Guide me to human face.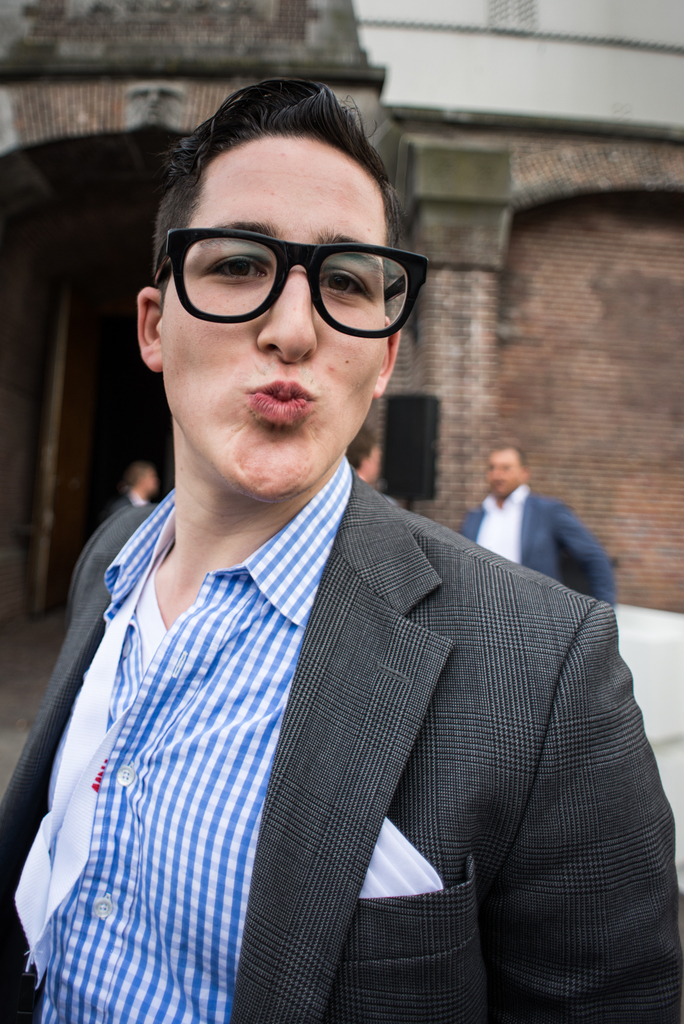
Guidance: 485/450/520/495.
